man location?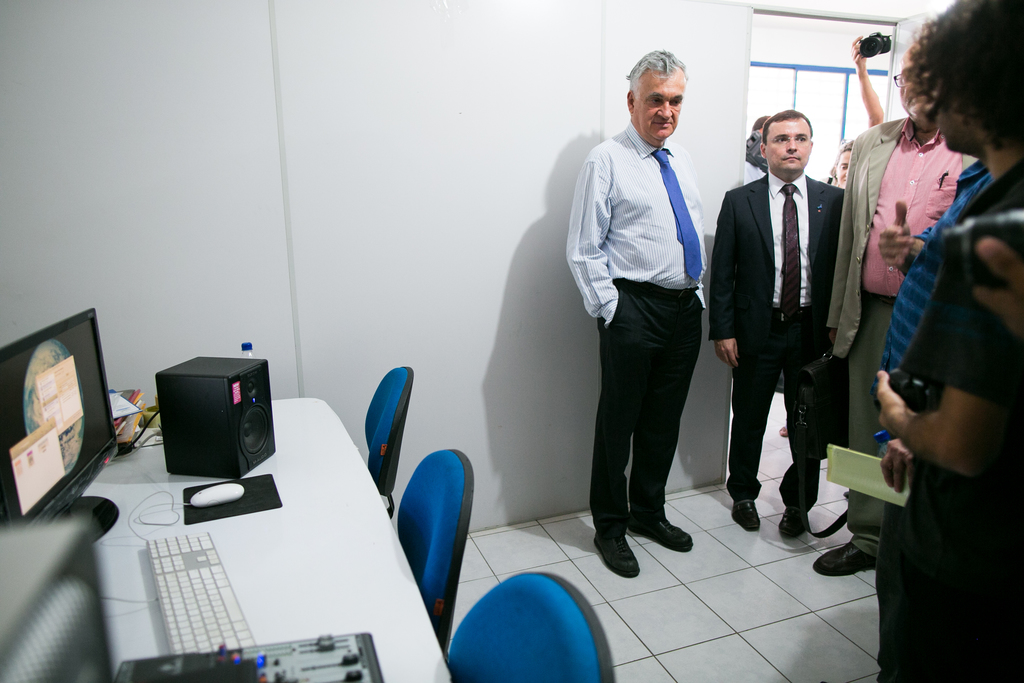
(x1=872, y1=152, x2=1006, y2=672)
